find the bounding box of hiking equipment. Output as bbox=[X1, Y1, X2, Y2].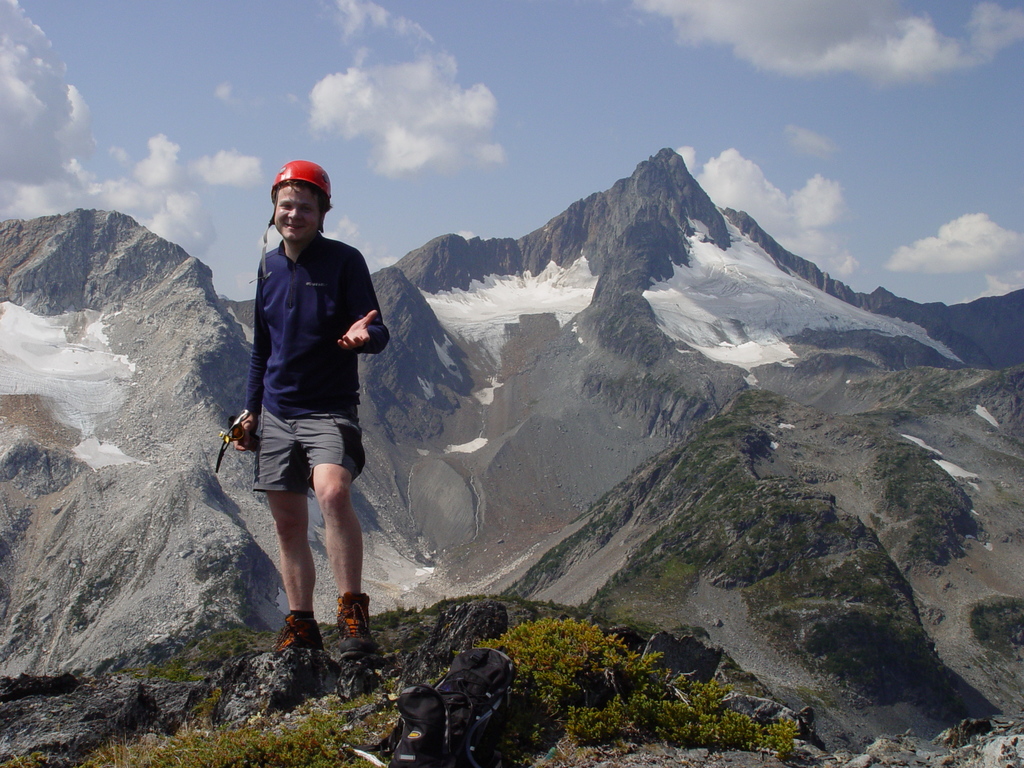
bbox=[264, 154, 332, 284].
